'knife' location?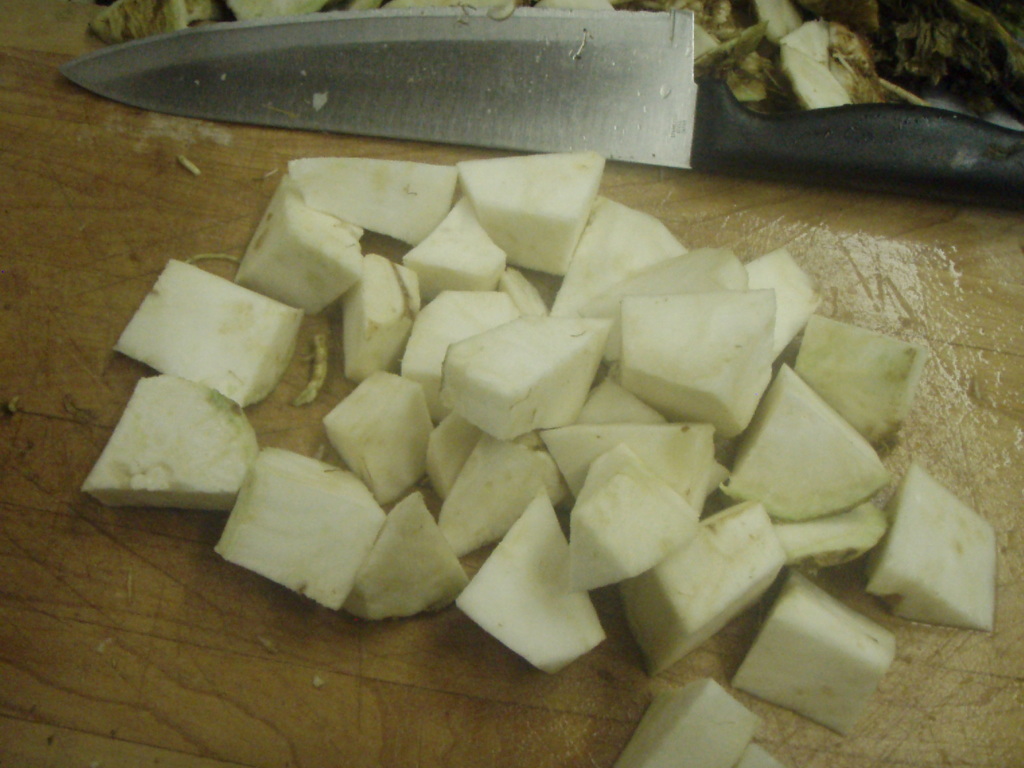
(56,3,1023,215)
